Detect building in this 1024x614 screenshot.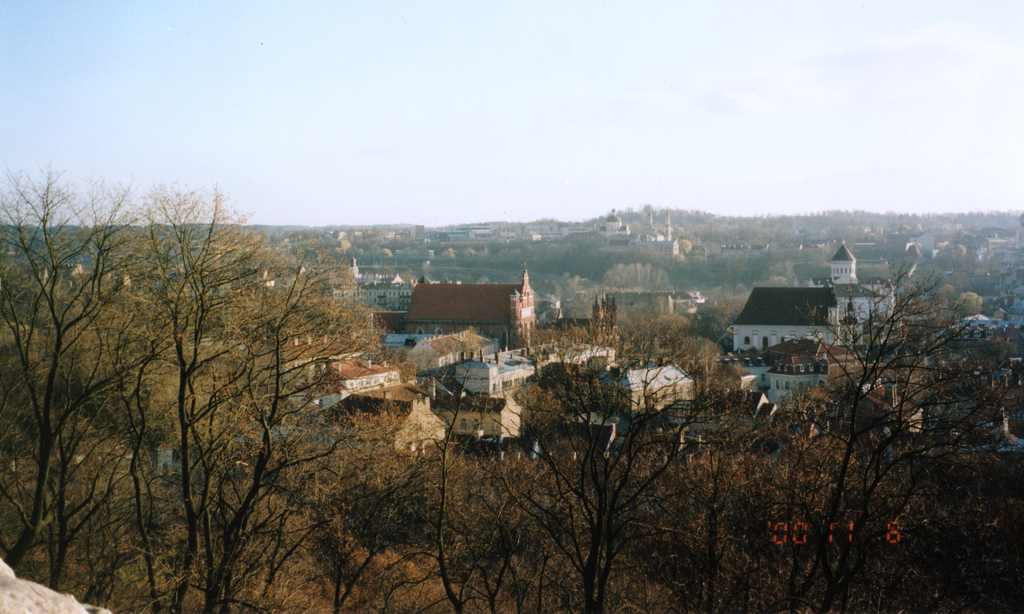
Detection: Rect(732, 249, 889, 359).
